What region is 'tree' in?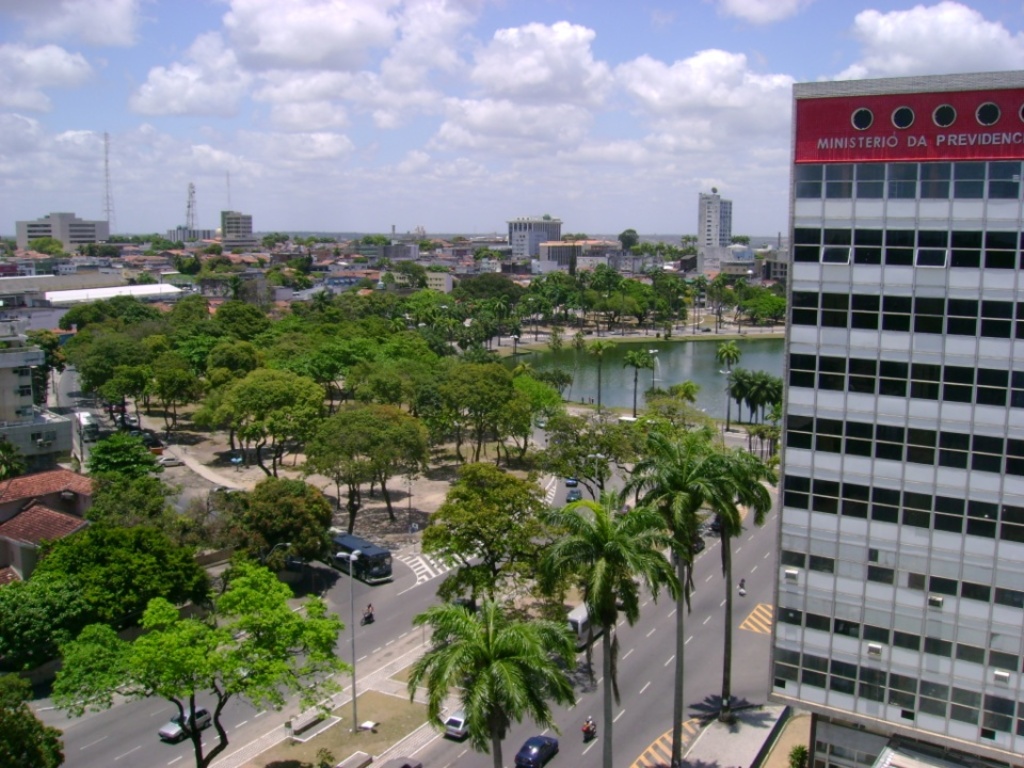
bbox=[751, 425, 768, 461].
